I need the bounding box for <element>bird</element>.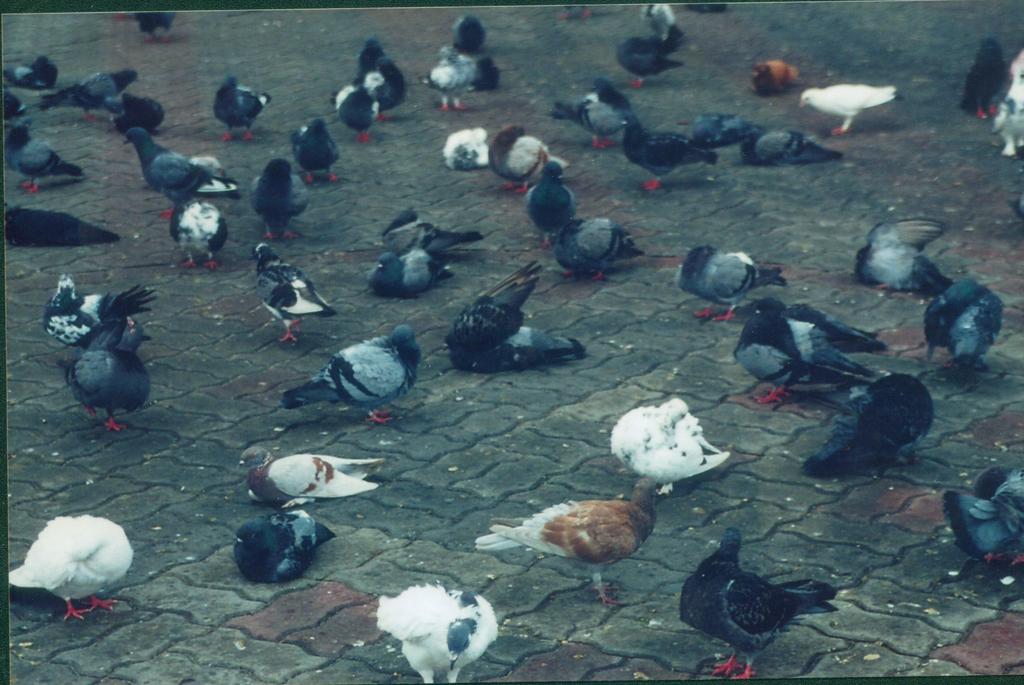
Here it is: box=[0, 196, 147, 255].
